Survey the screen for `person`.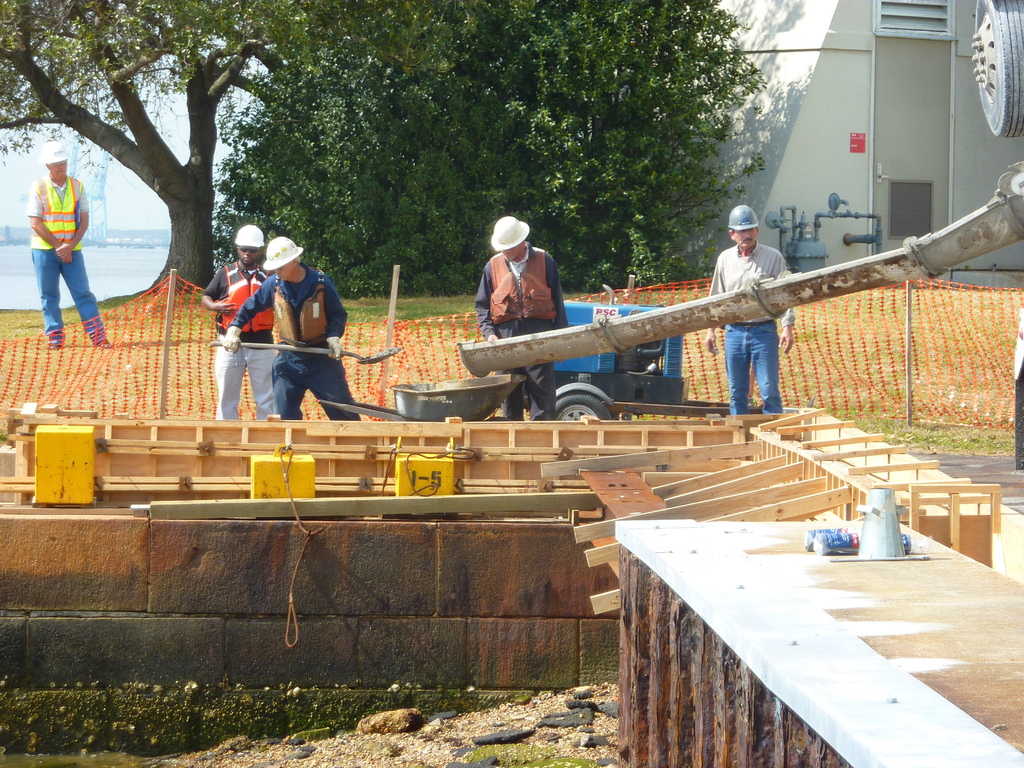
Survey found: {"x1": 200, "y1": 227, "x2": 272, "y2": 422}.
